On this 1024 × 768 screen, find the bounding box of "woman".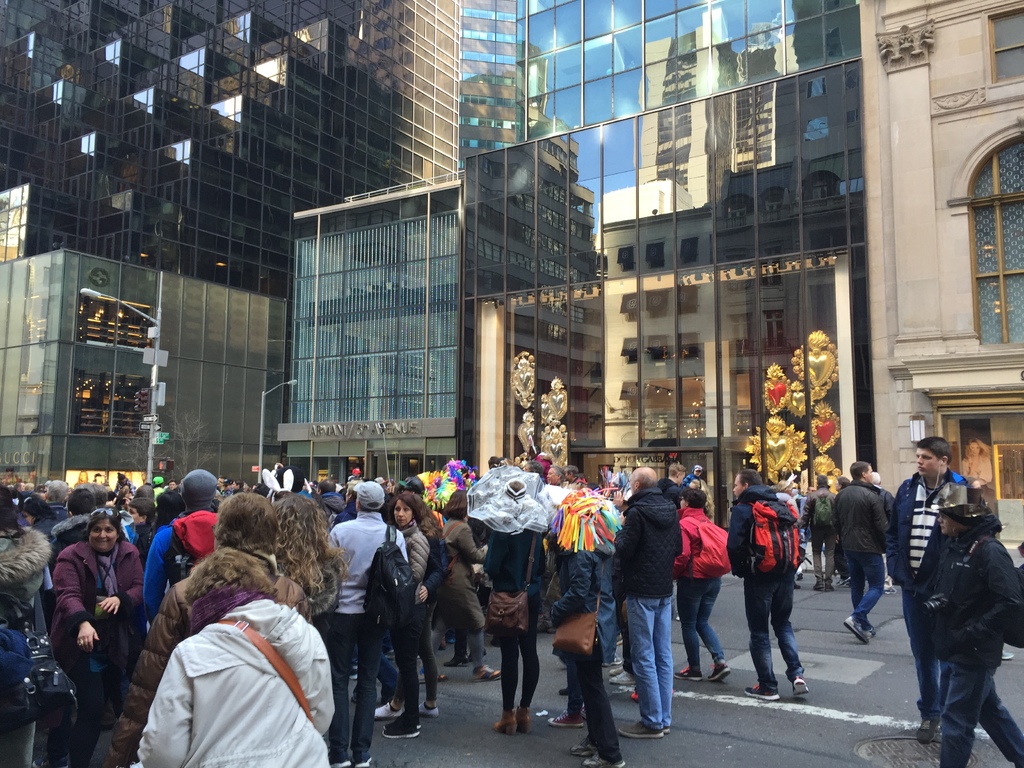
Bounding box: [132, 548, 339, 767].
